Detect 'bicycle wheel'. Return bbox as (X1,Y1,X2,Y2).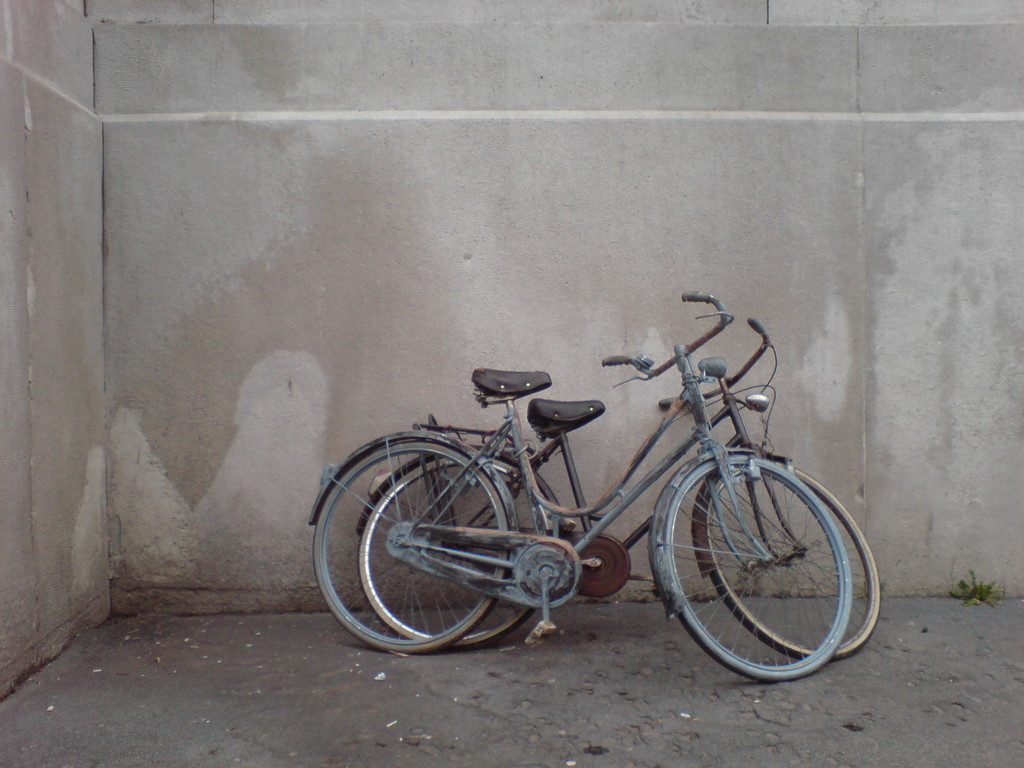
(691,452,879,662).
